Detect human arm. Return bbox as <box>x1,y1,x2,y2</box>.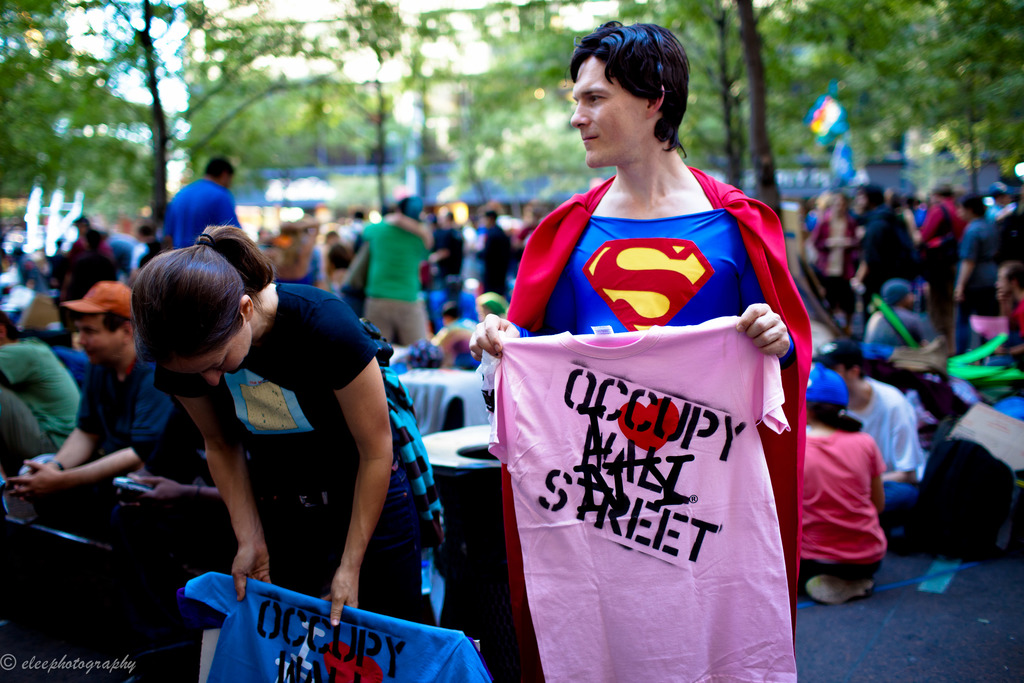
<box>468,309,580,361</box>.
